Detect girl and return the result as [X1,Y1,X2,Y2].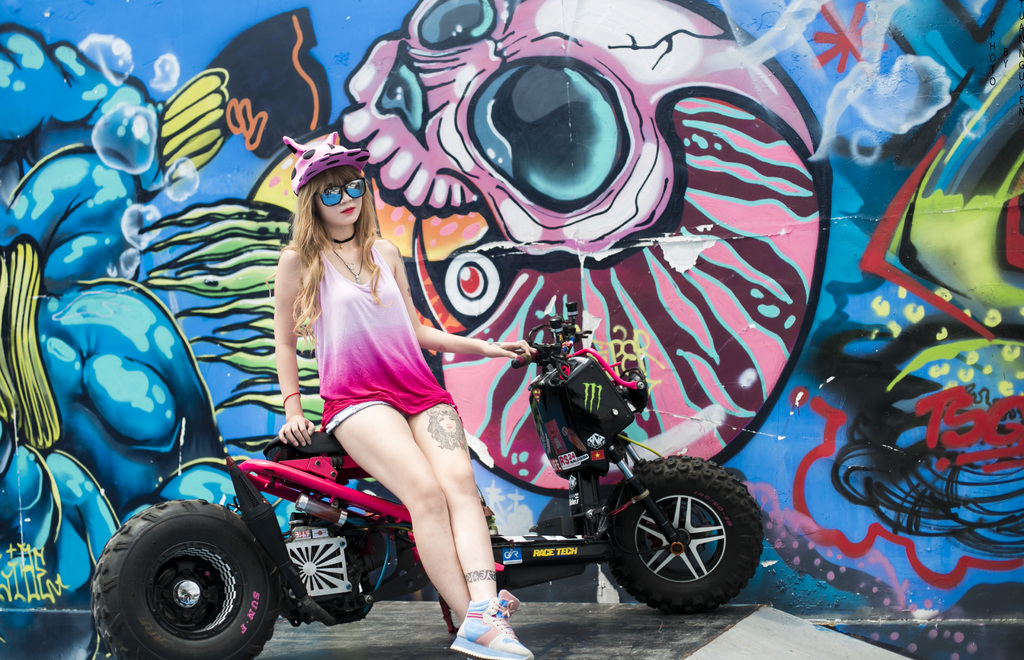
[273,137,532,659].
